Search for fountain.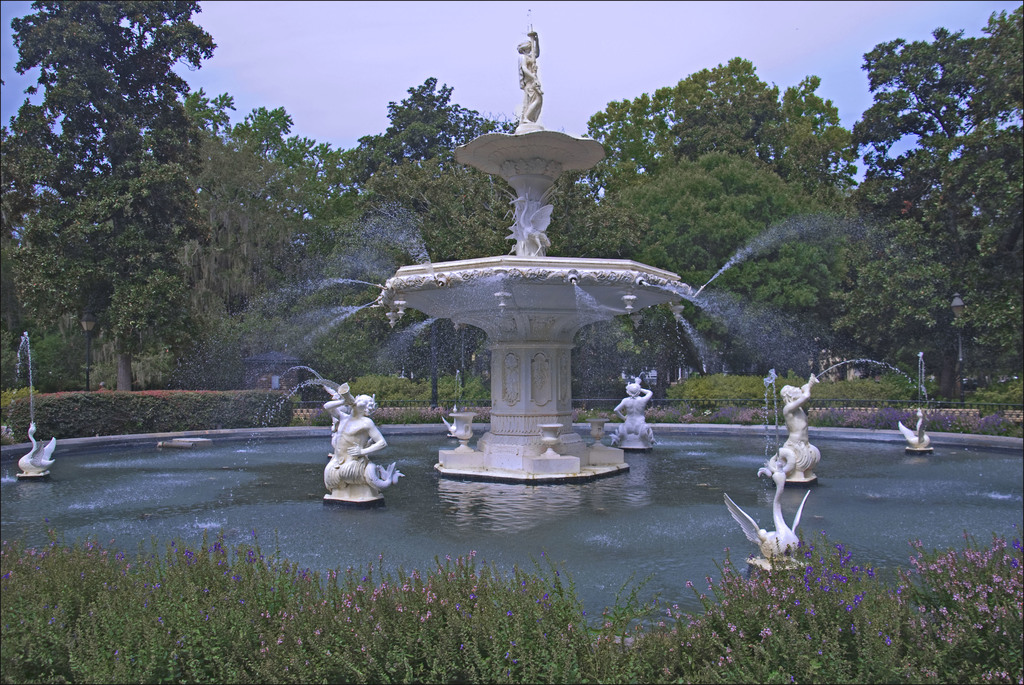
Found at pyautogui.locateOnScreen(883, 361, 954, 448).
